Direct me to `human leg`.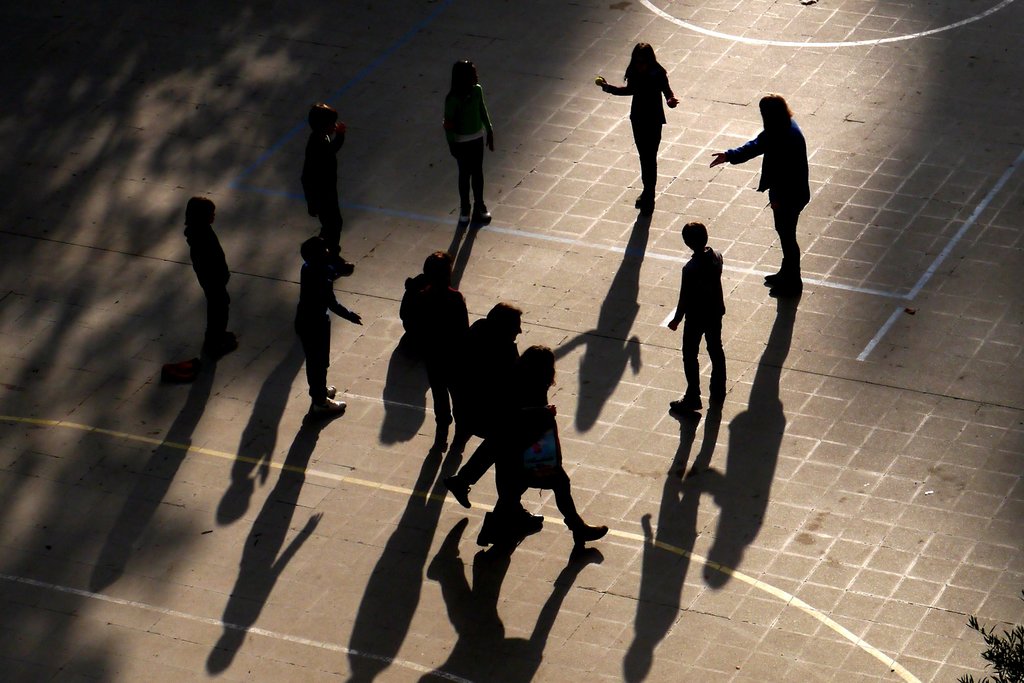
Direction: box(548, 474, 609, 537).
